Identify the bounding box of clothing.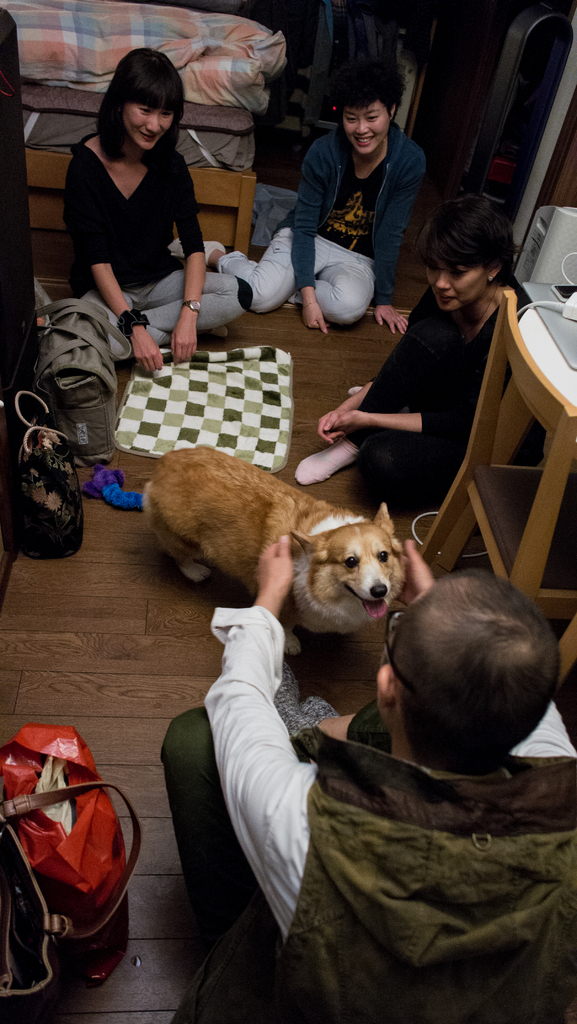
box=[201, 605, 576, 1020].
